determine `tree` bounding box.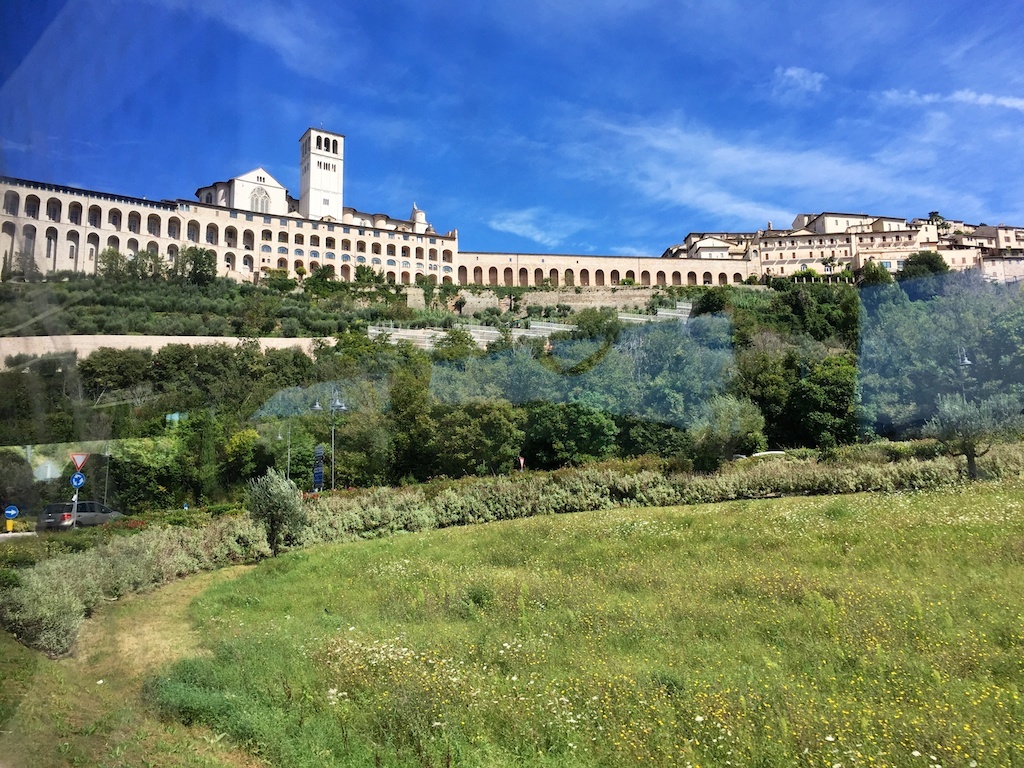
Determined: x1=227, y1=458, x2=304, y2=549.
